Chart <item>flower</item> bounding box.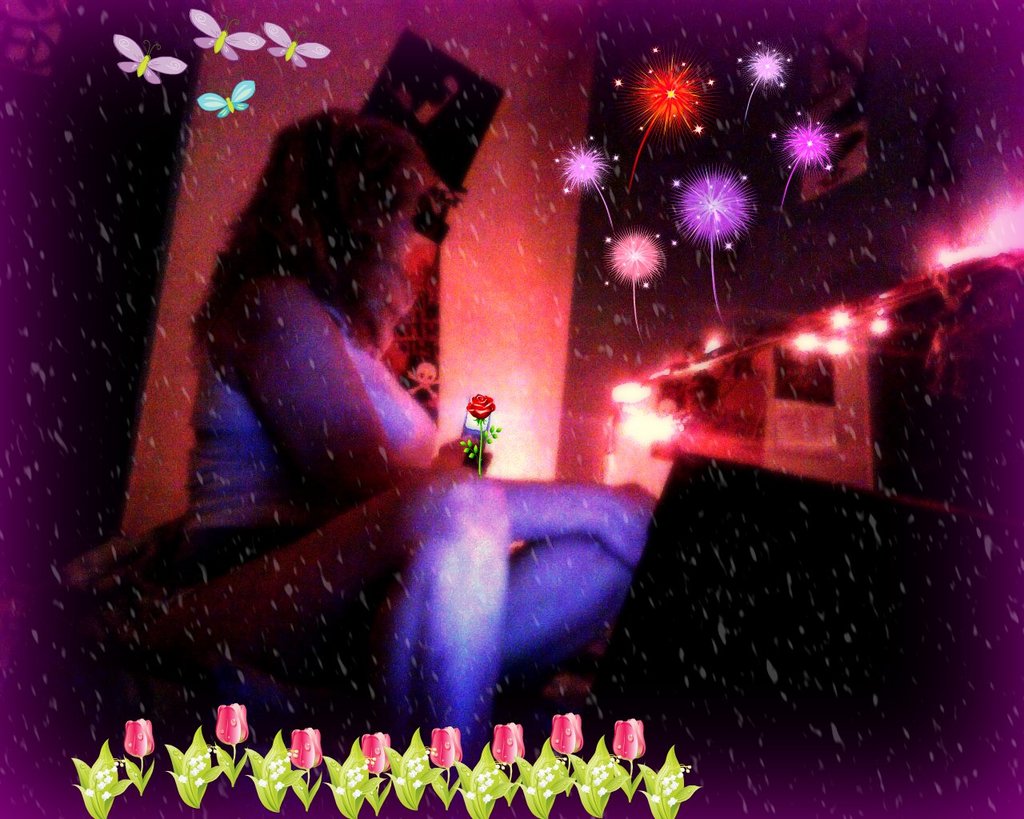
Charted: 525,785,536,795.
